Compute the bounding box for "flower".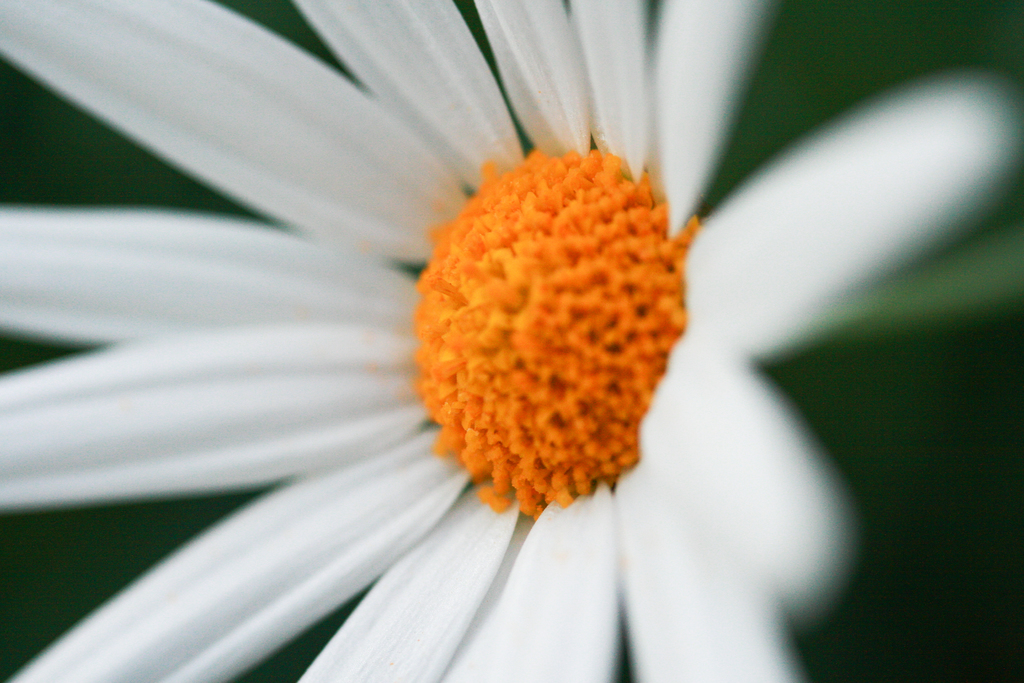
0:0:1023:682.
